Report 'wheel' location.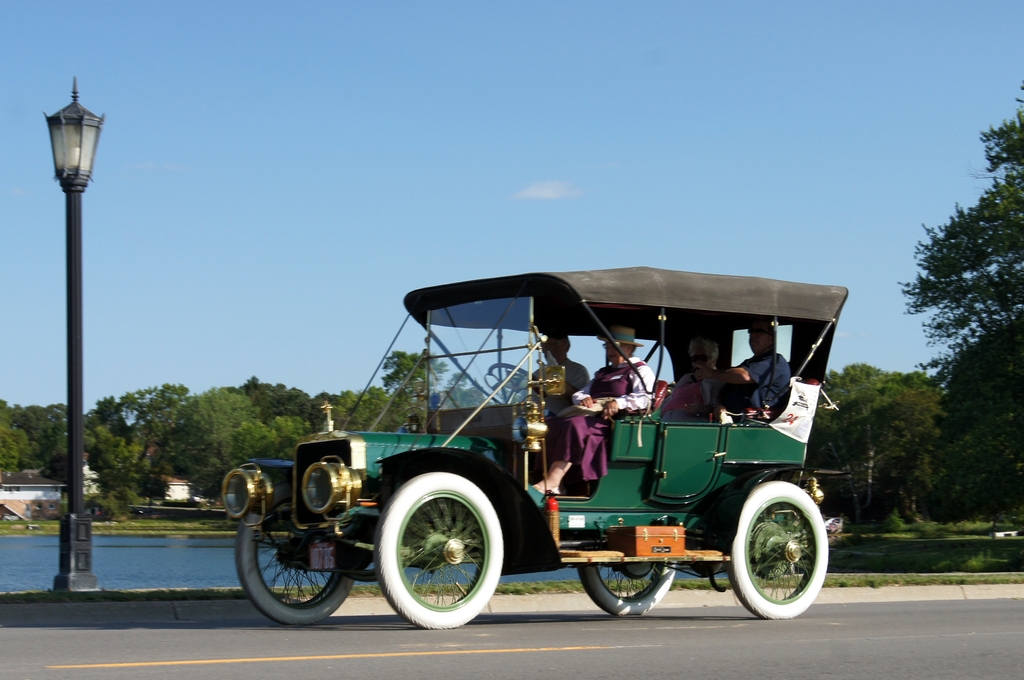
Report: x1=721 y1=480 x2=829 y2=618.
